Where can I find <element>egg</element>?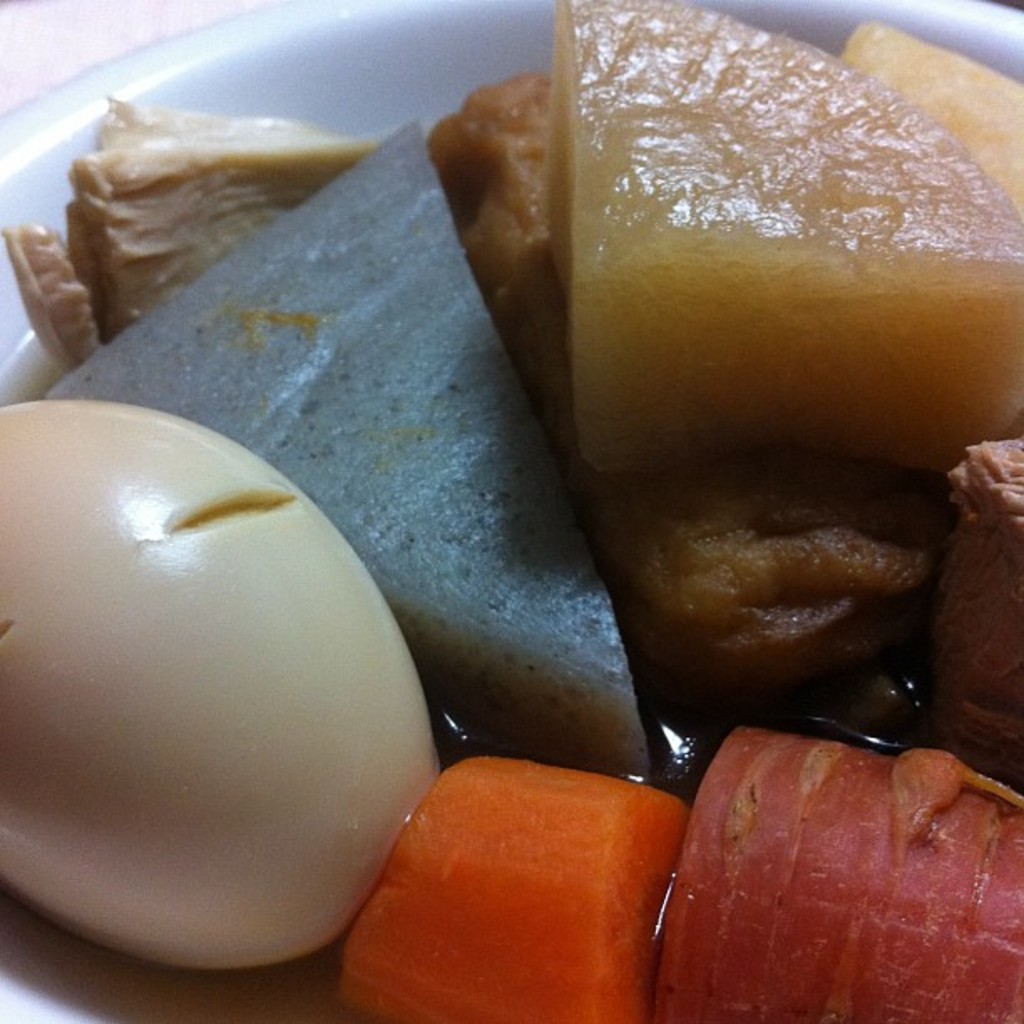
You can find it at x1=0 y1=395 x2=440 y2=970.
